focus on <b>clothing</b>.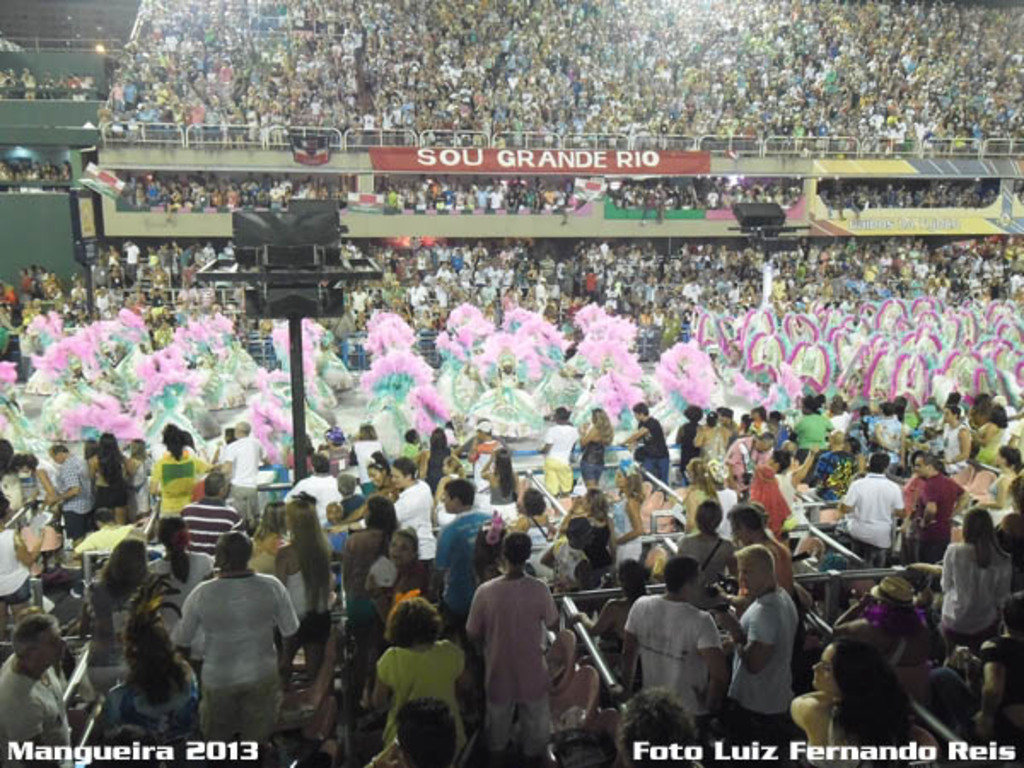
Focused at [x1=727, y1=596, x2=804, y2=748].
